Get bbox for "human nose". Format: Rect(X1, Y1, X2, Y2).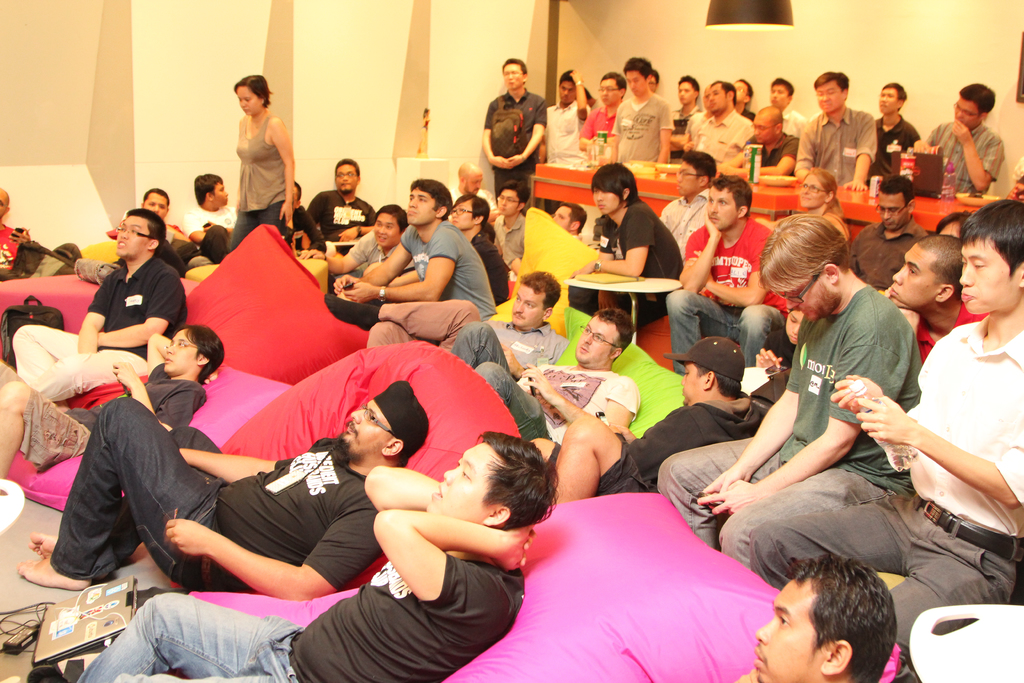
Rect(409, 199, 416, 207).
